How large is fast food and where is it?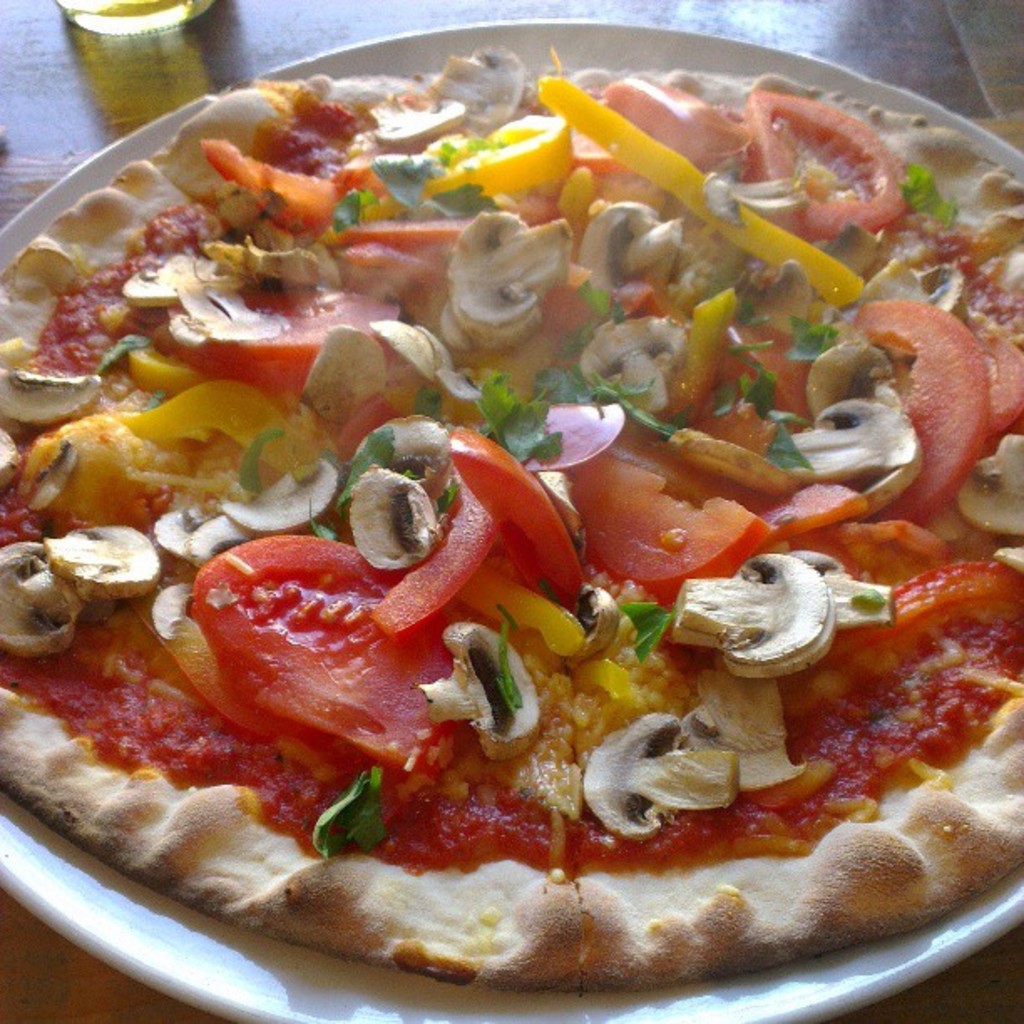
Bounding box: 0 82 1023 959.
